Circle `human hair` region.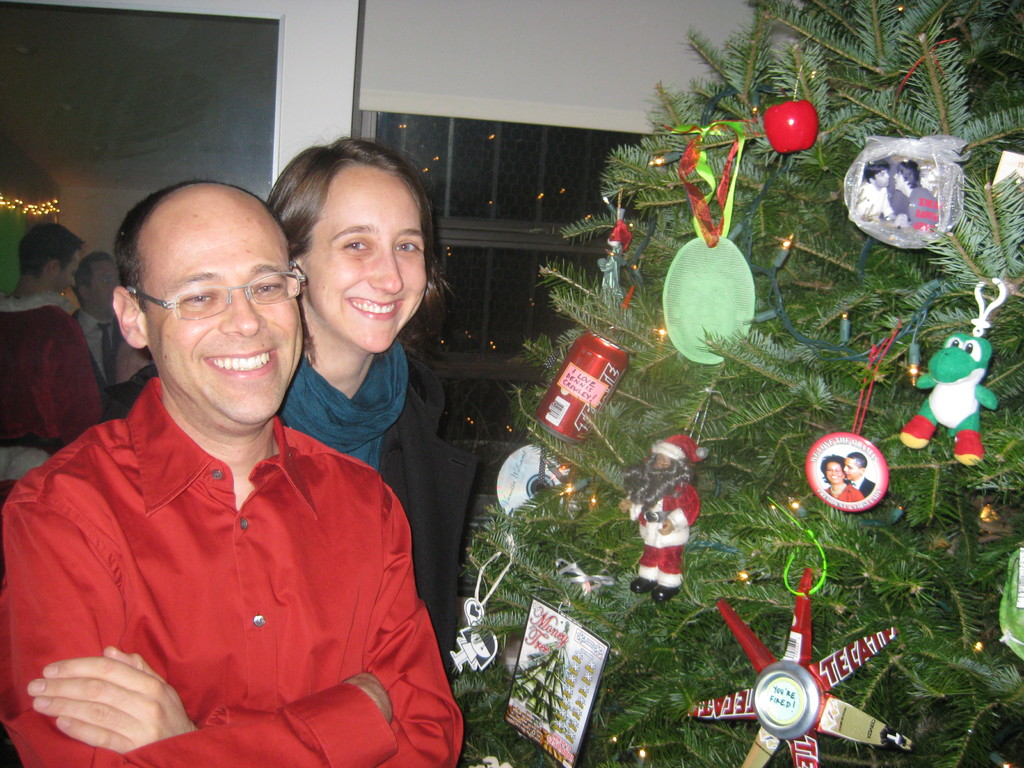
Region: x1=70 y1=251 x2=118 y2=308.
